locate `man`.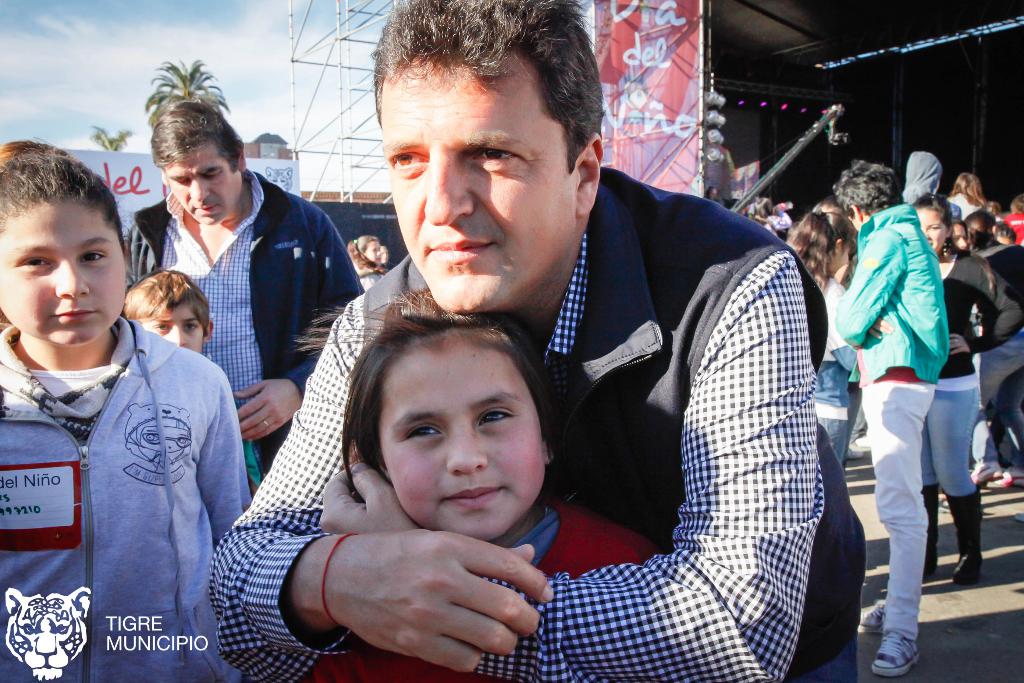
Bounding box: crop(833, 158, 950, 678).
